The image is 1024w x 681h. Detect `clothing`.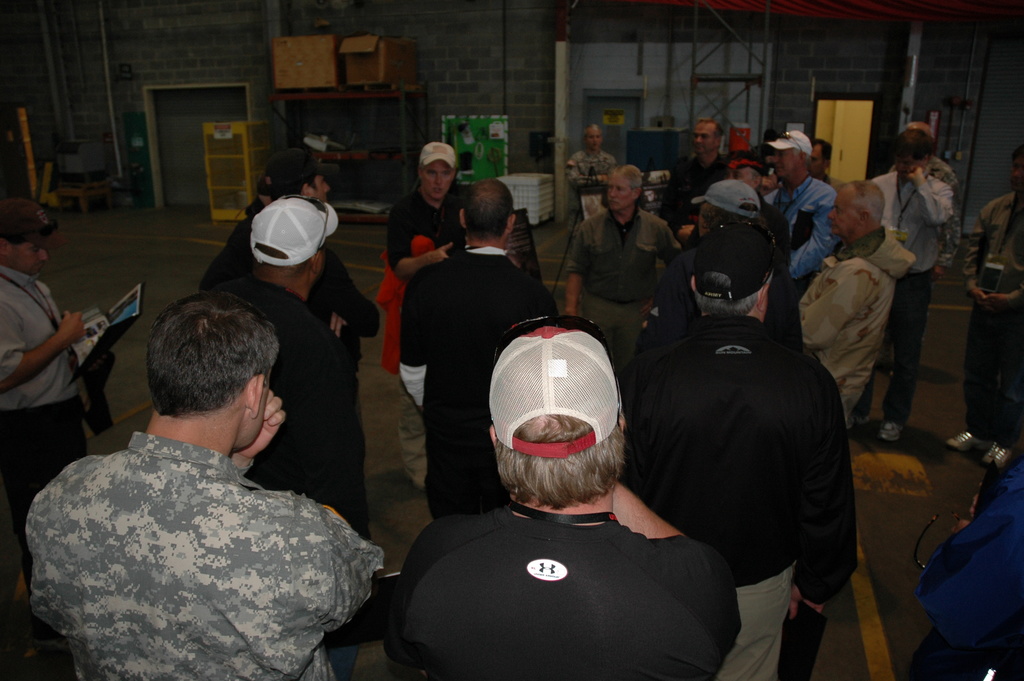
Detection: <box>382,180,500,276</box>.
